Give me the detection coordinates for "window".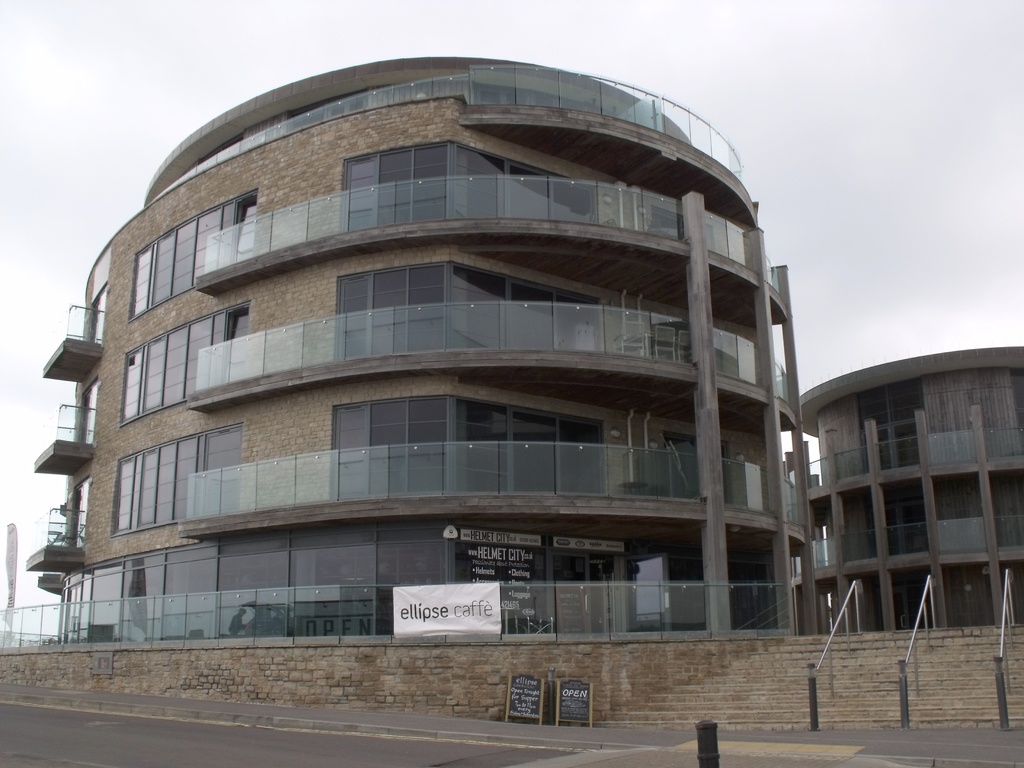
127,301,255,426.
